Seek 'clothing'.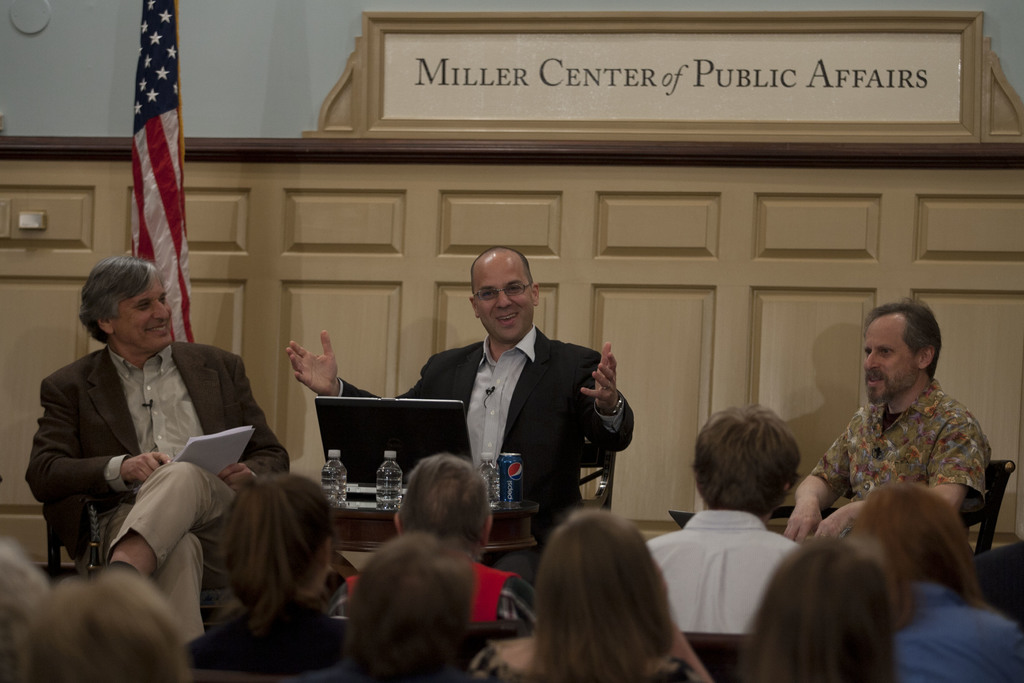
{"x1": 345, "y1": 554, "x2": 535, "y2": 628}.
